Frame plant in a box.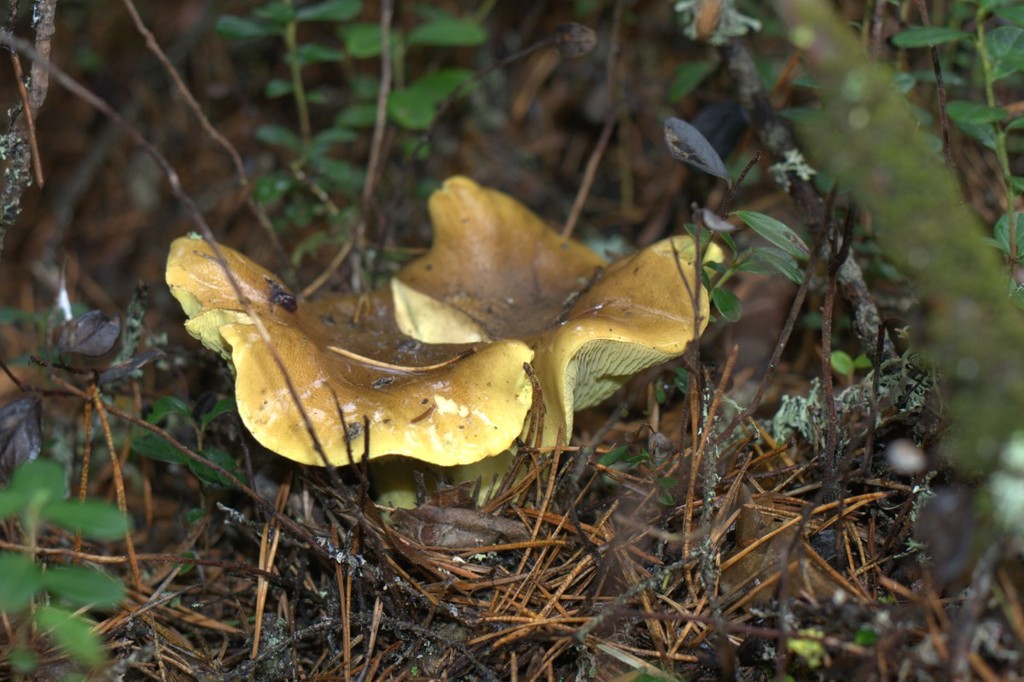
(x1=861, y1=618, x2=884, y2=653).
